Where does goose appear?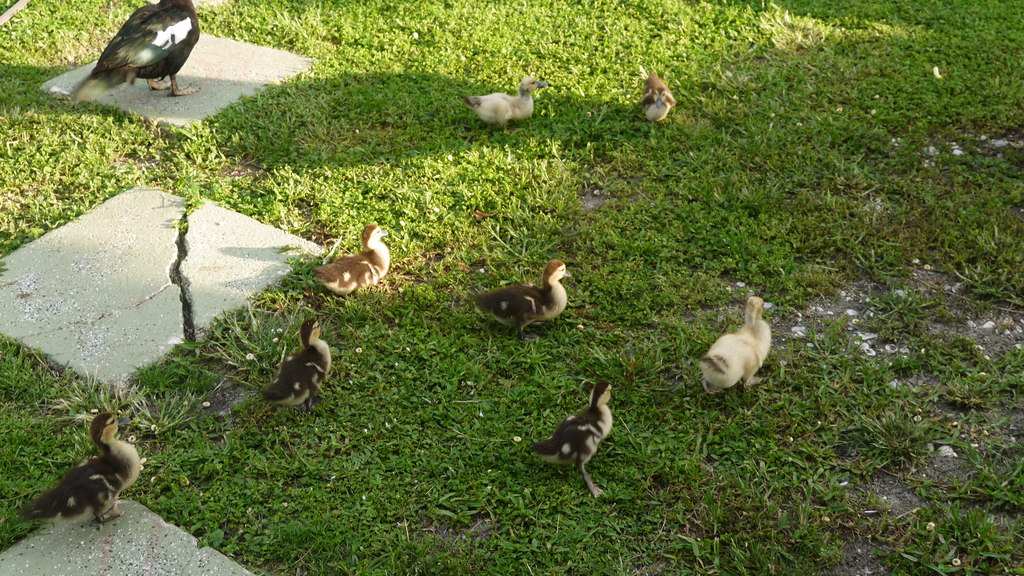
Appears at 36:403:140:524.
